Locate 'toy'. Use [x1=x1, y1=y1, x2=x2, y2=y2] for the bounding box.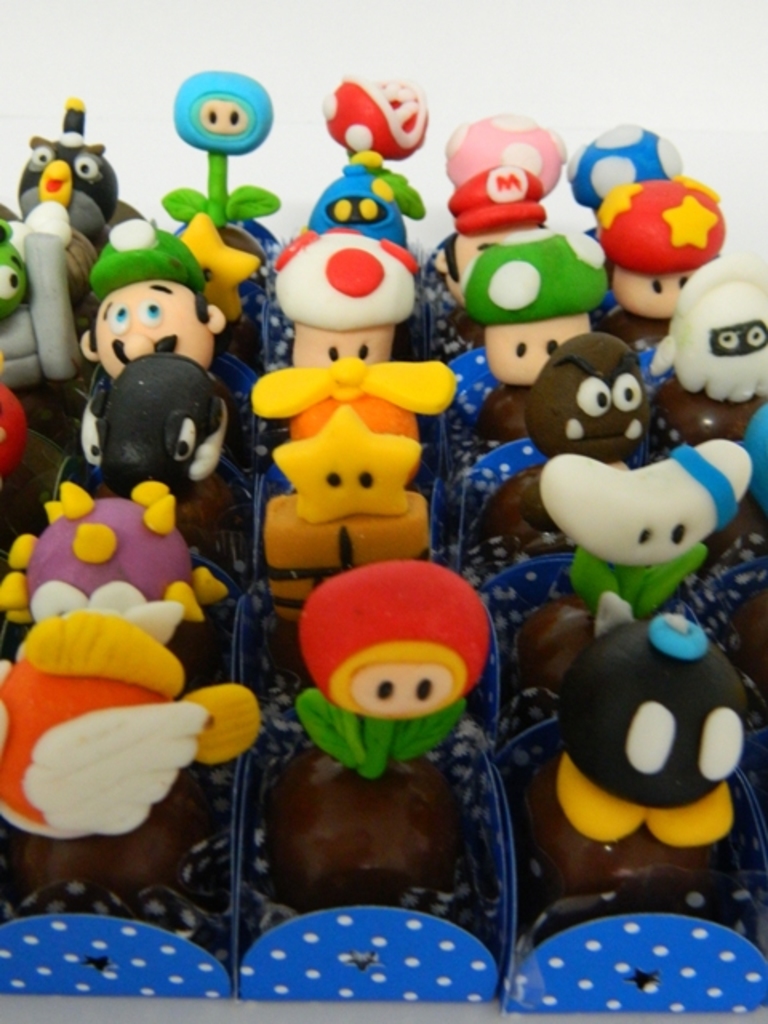
[x1=299, y1=562, x2=490, y2=784].
